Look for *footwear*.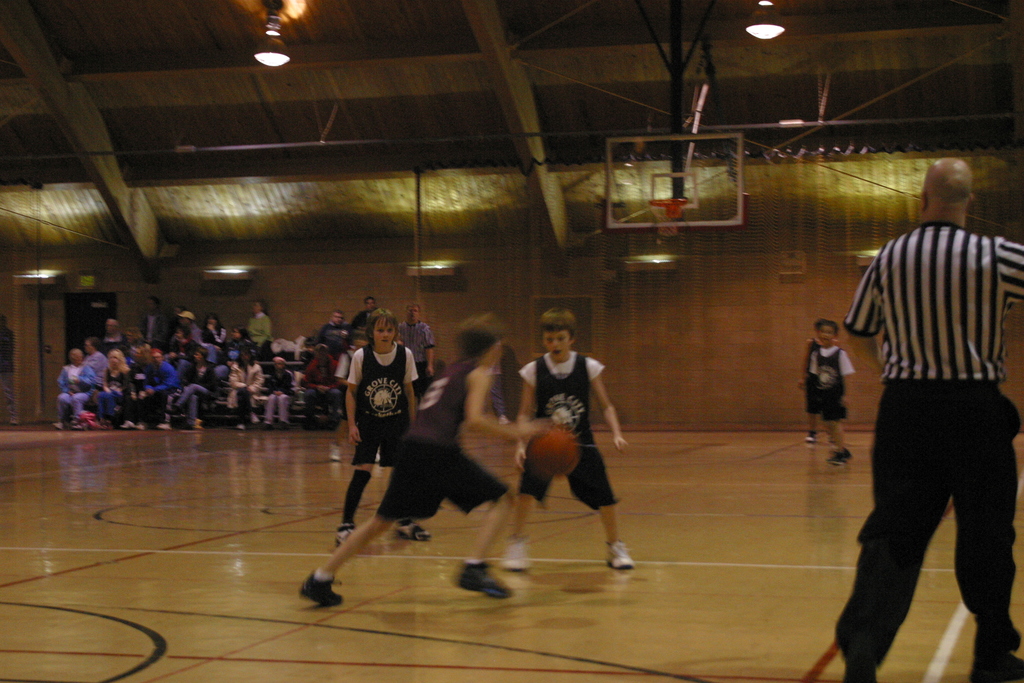
Found: pyautogui.locateOnScreen(51, 418, 65, 433).
